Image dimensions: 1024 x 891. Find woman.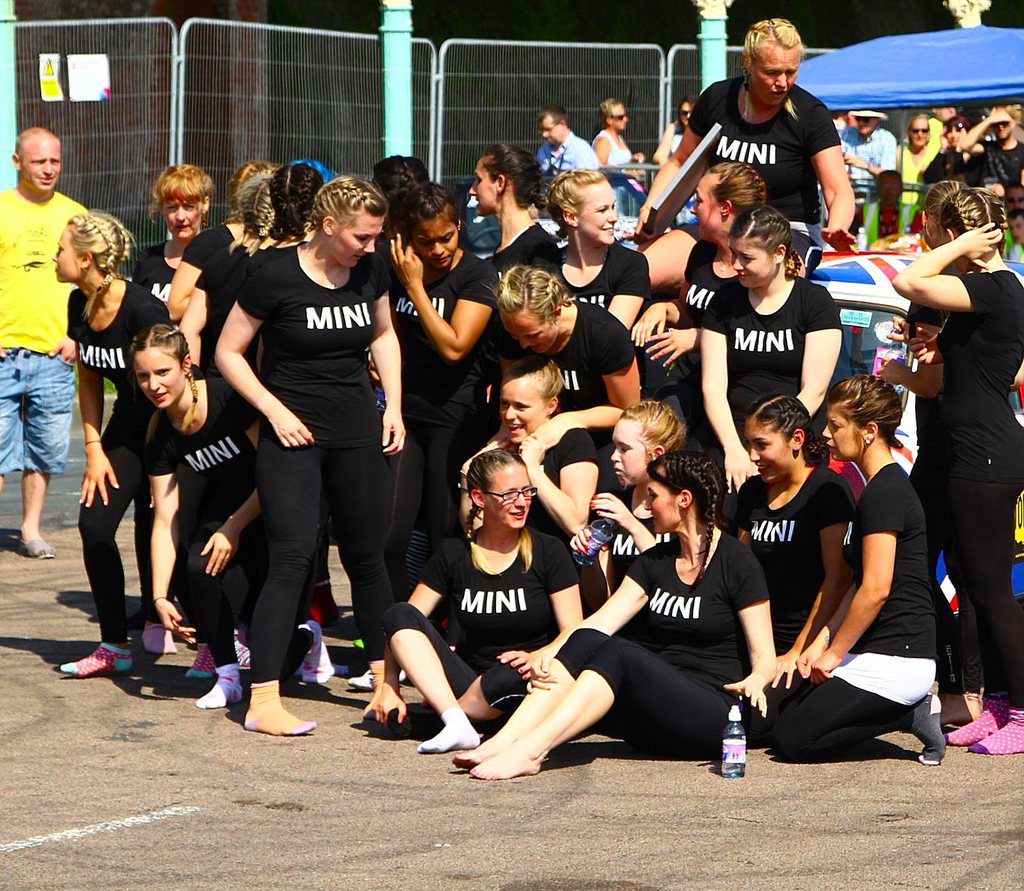
(left=696, top=204, right=846, bottom=499).
